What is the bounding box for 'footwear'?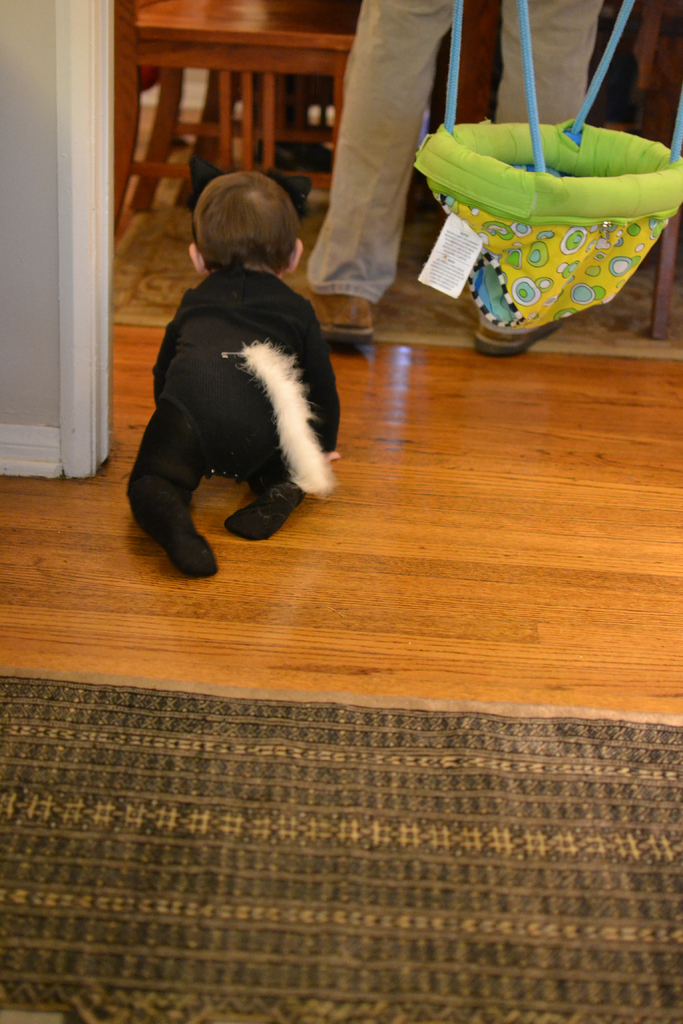
(470,317,561,361).
